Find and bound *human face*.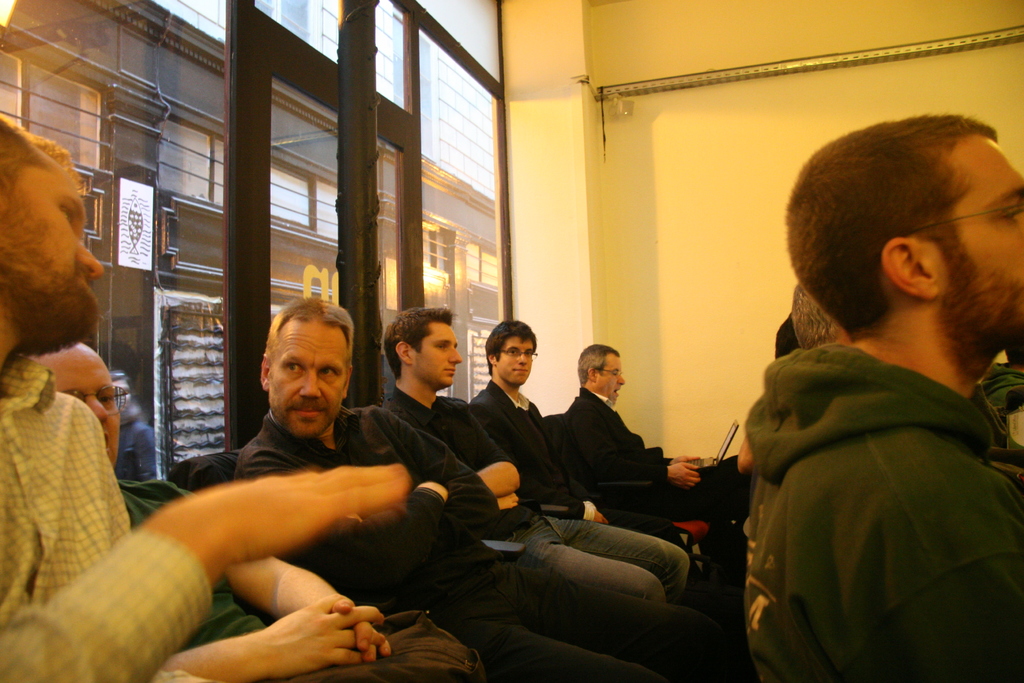
Bound: [left=0, top=169, right=103, bottom=331].
